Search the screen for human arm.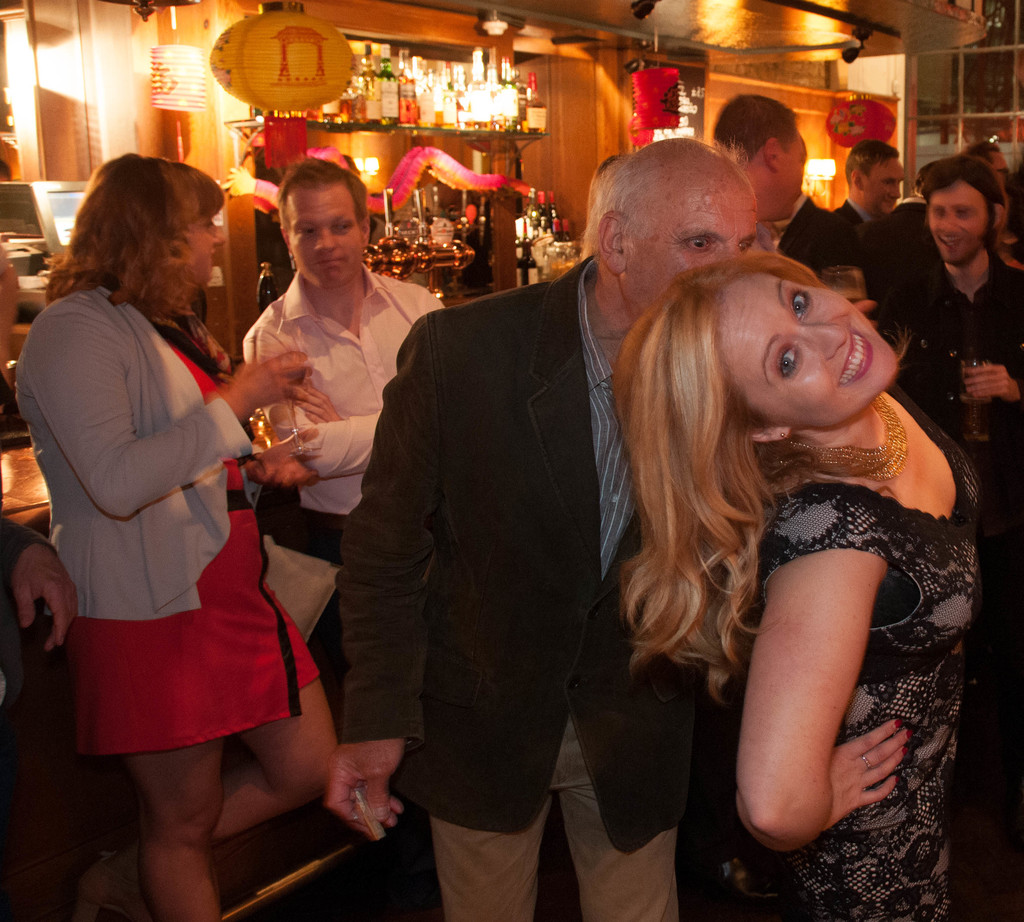
Found at (321,310,441,843).
